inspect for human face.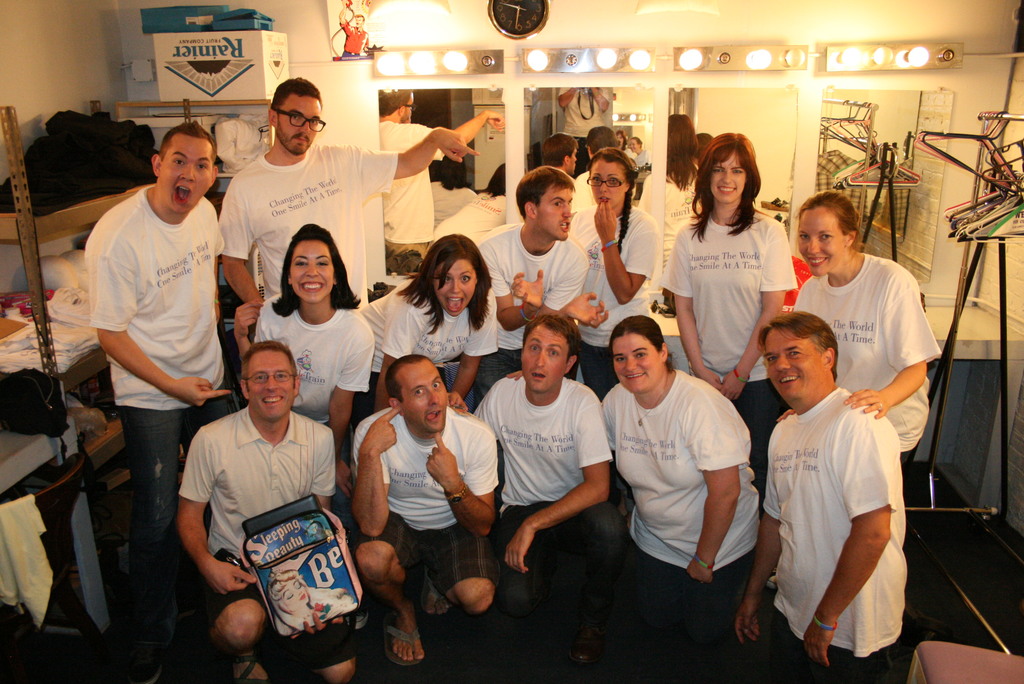
Inspection: detection(519, 327, 570, 389).
